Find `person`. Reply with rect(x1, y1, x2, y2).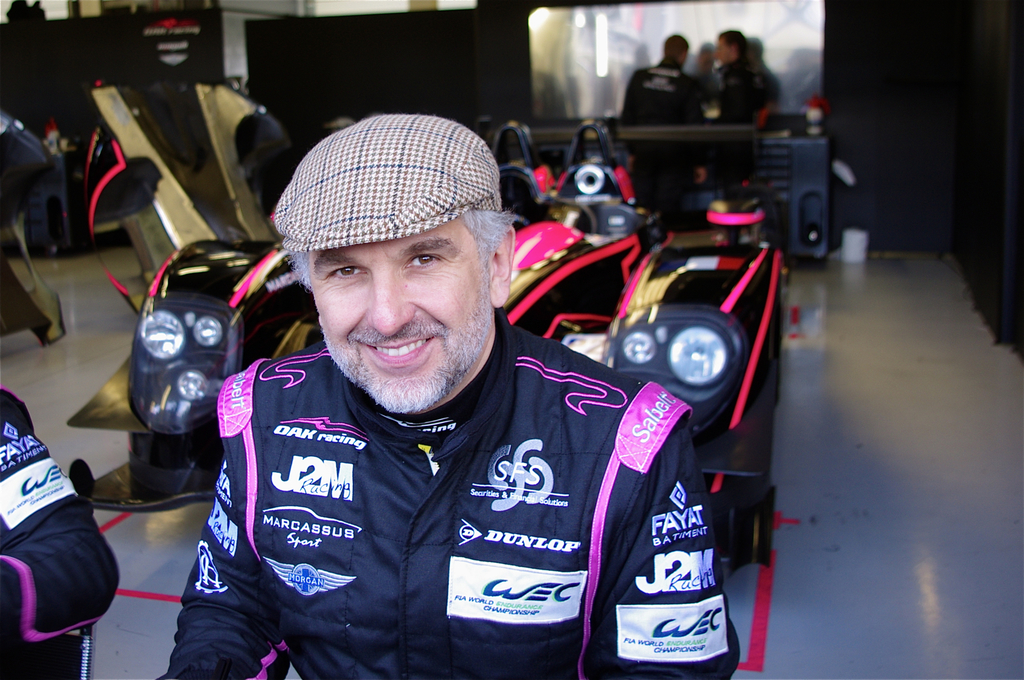
rect(623, 33, 705, 202).
